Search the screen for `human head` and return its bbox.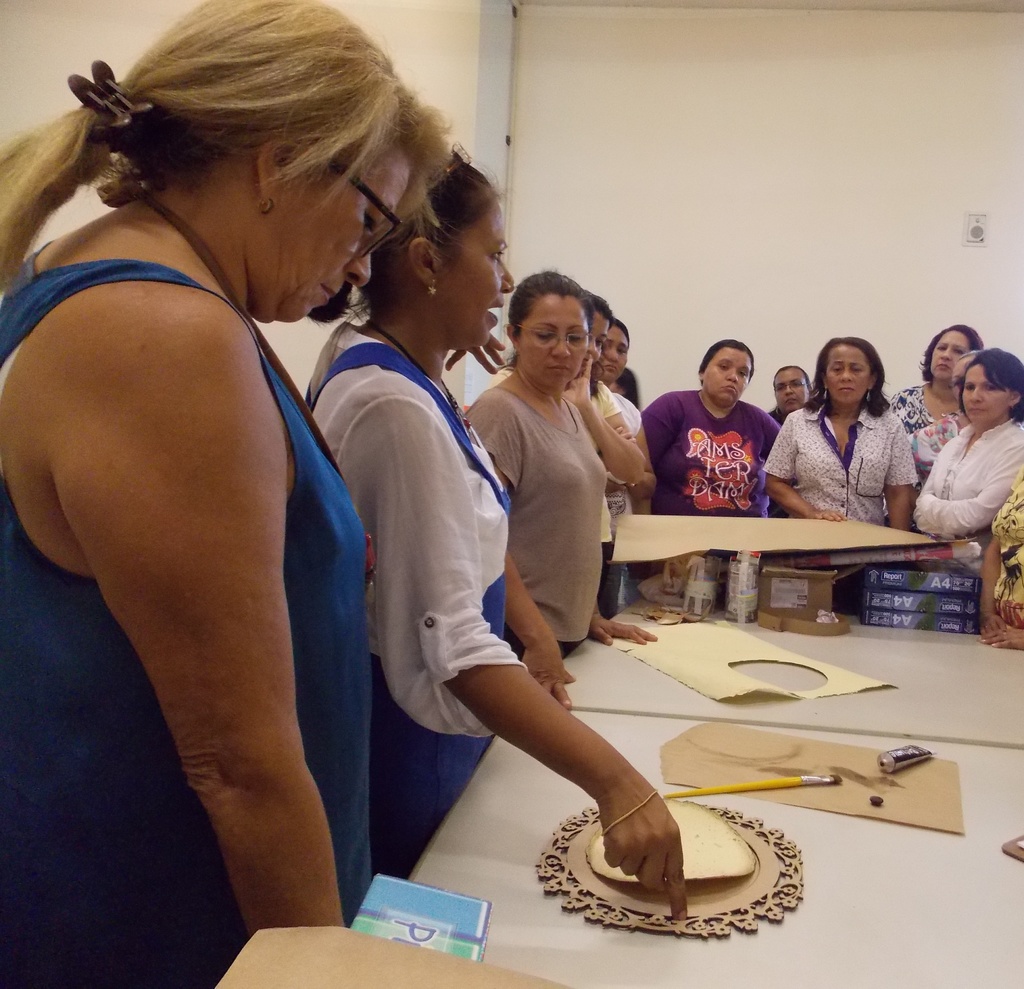
Found: [left=815, top=339, right=889, bottom=406].
